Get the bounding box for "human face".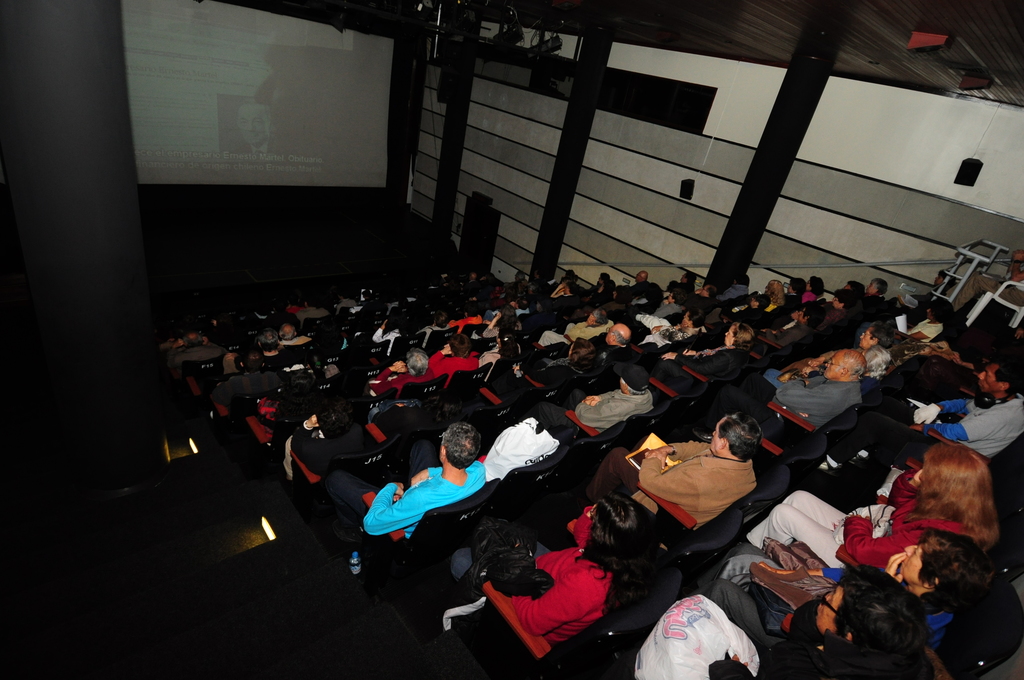
<bbox>903, 542, 919, 583</bbox>.
